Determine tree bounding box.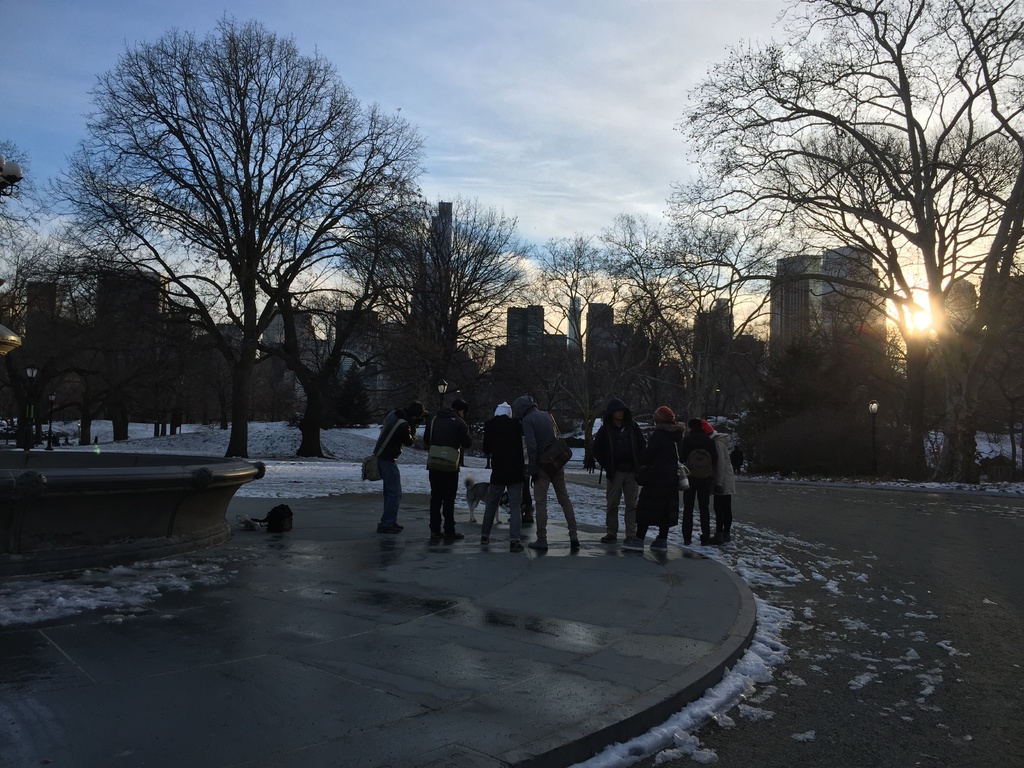
Determined: Rect(55, 1, 435, 465).
